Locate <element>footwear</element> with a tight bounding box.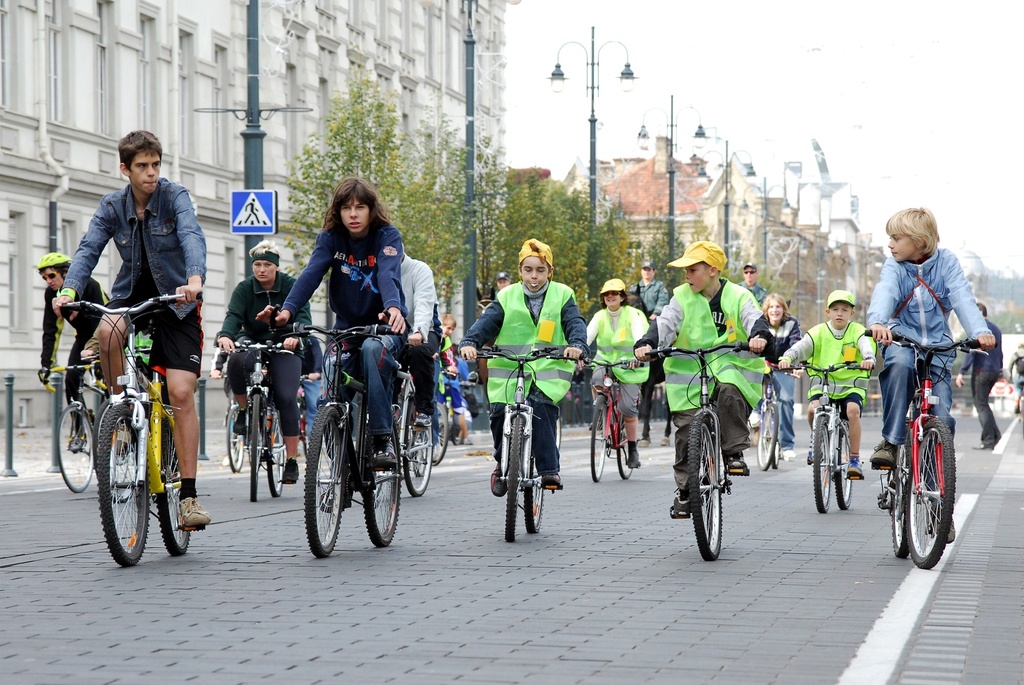
bbox(279, 457, 298, 482).
